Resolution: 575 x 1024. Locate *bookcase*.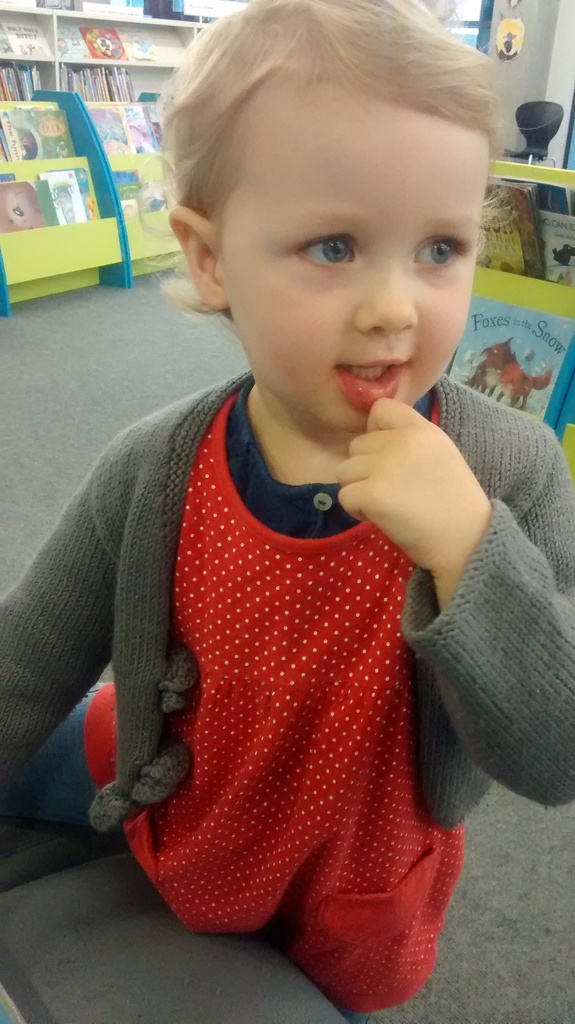
[x1=0, y1=0, x2=209, y2=318].
